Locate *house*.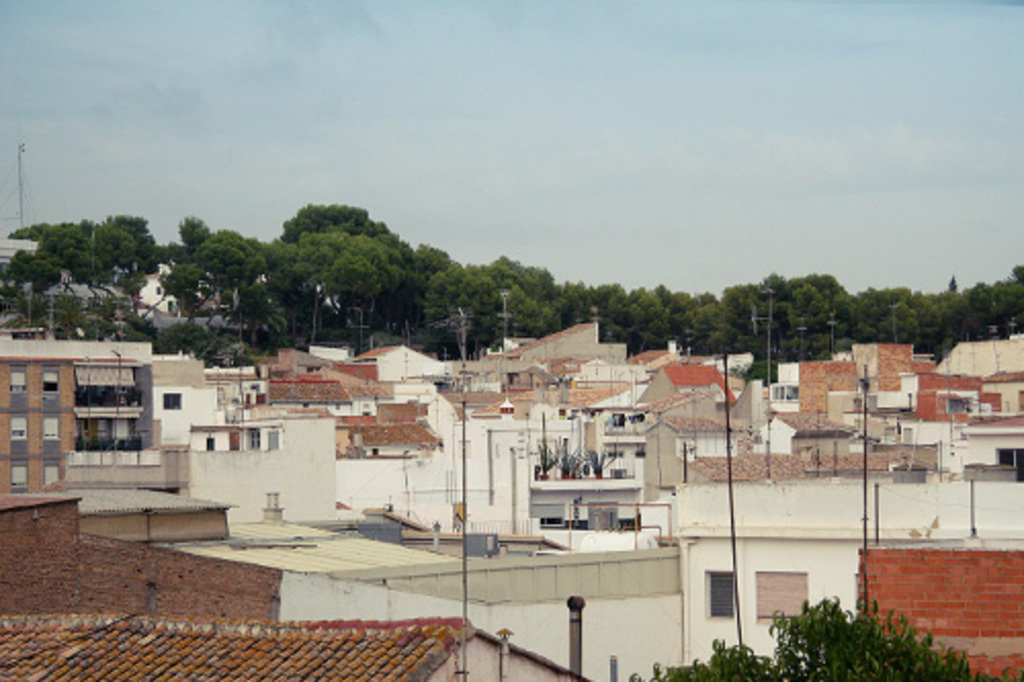
Bounding box: detection(41, 248, 254, 328).
